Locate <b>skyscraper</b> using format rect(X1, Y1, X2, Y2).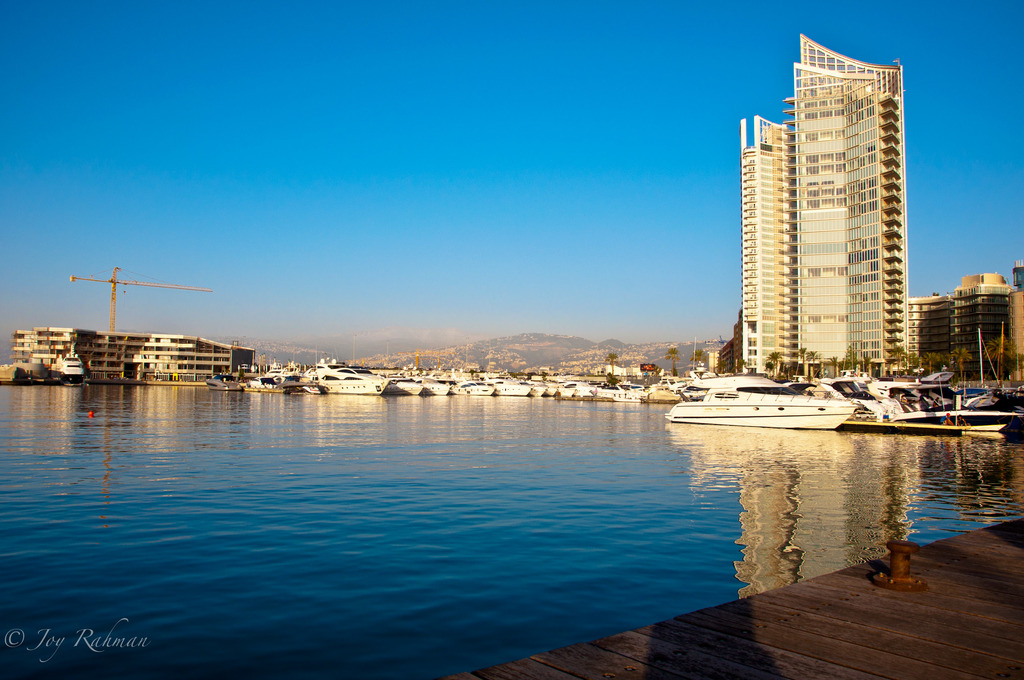
rect(733, 31, 920, 396).
